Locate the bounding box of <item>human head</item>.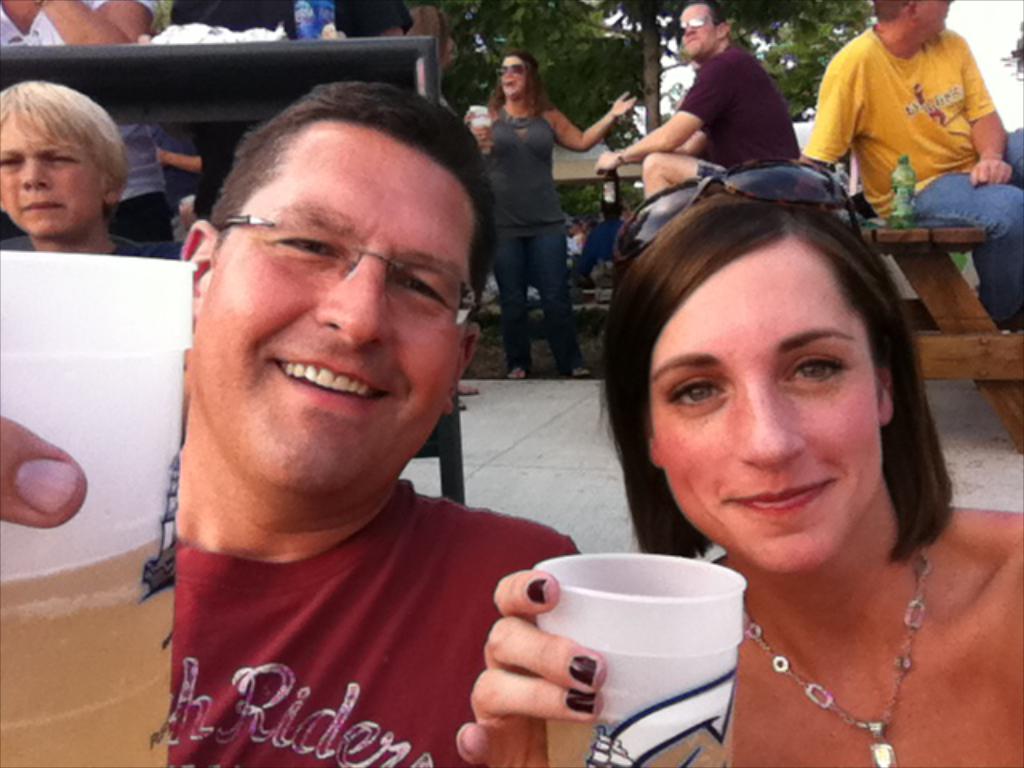
Bounding box: bbox=[869, 0, 950, 42].
